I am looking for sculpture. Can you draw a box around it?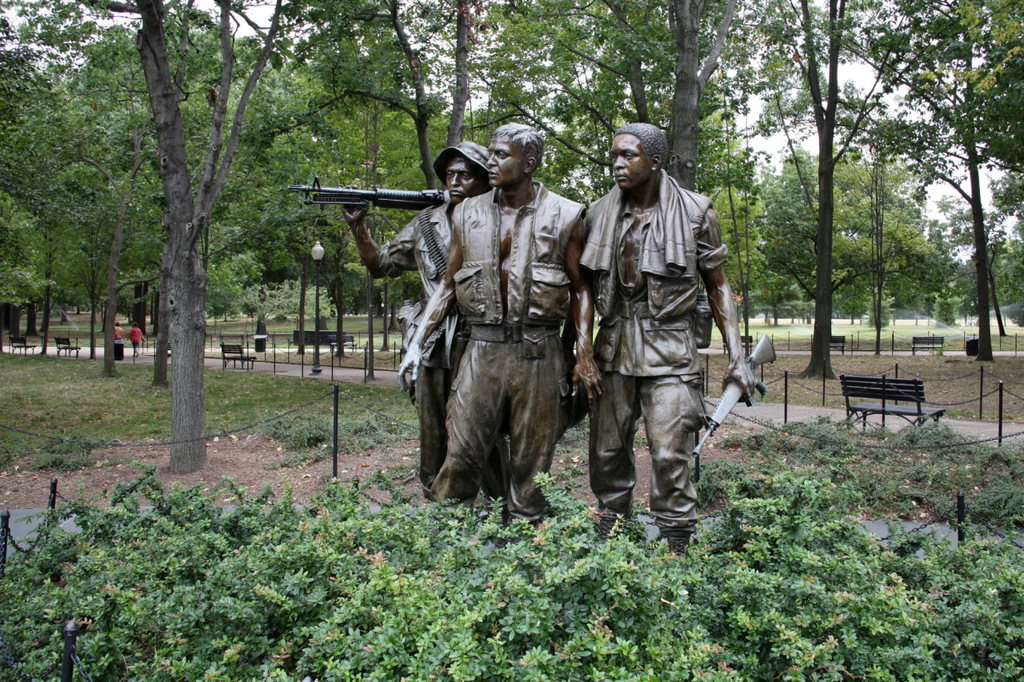
Sure, the bounding box is 572/118/758/546.
